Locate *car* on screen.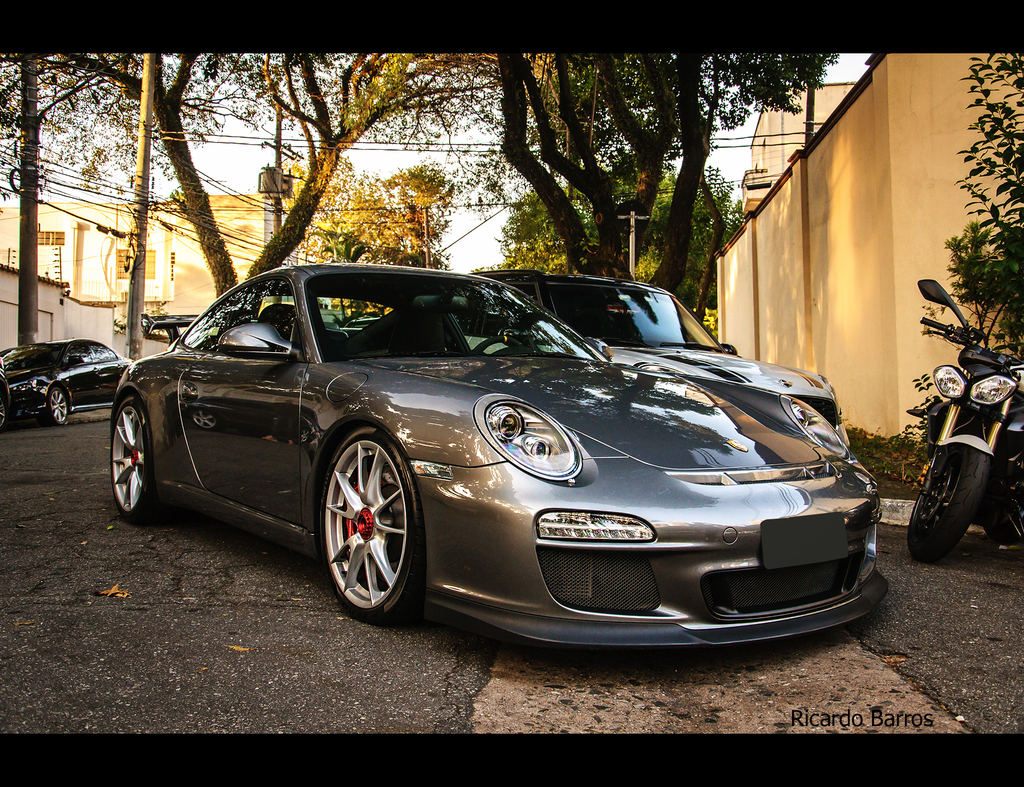
On screen at 474 271 848 442.
